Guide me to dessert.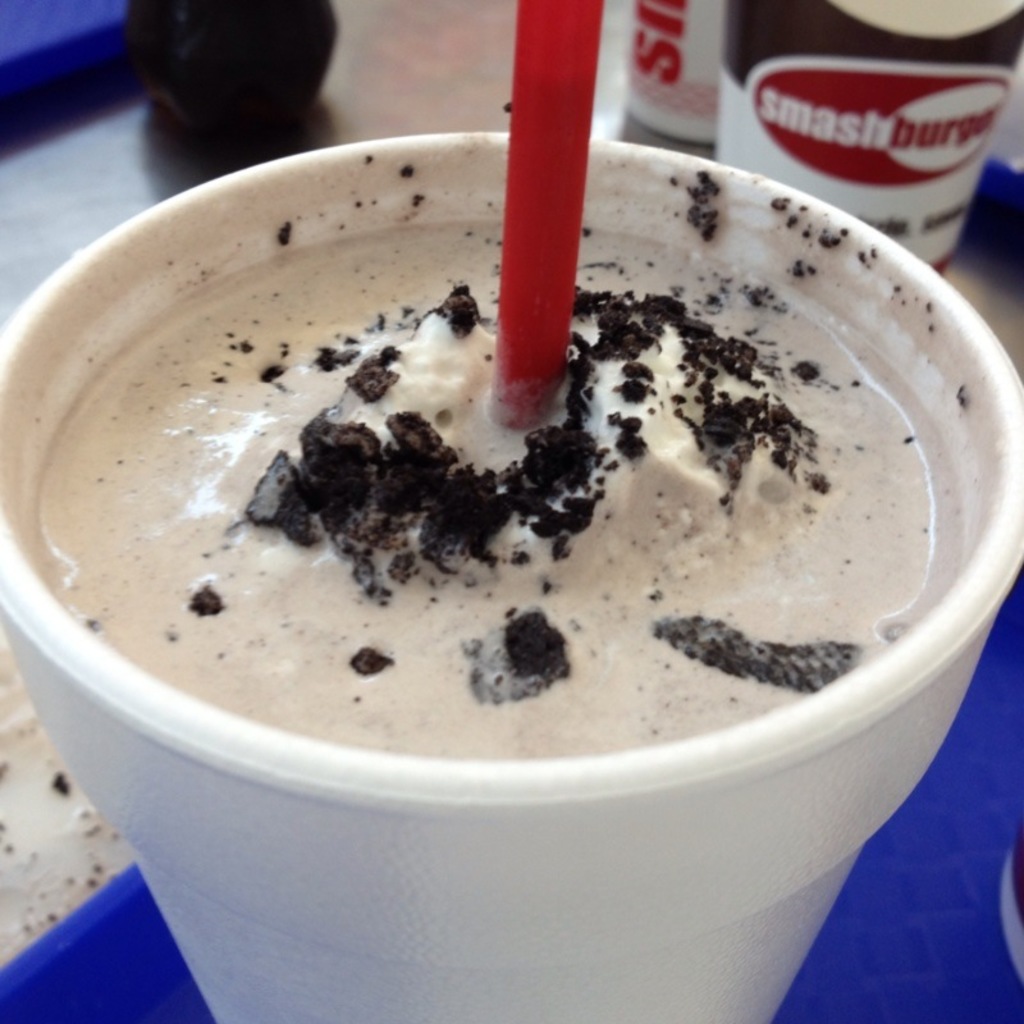
Guidance: box=[20, 116, 992, 996].
